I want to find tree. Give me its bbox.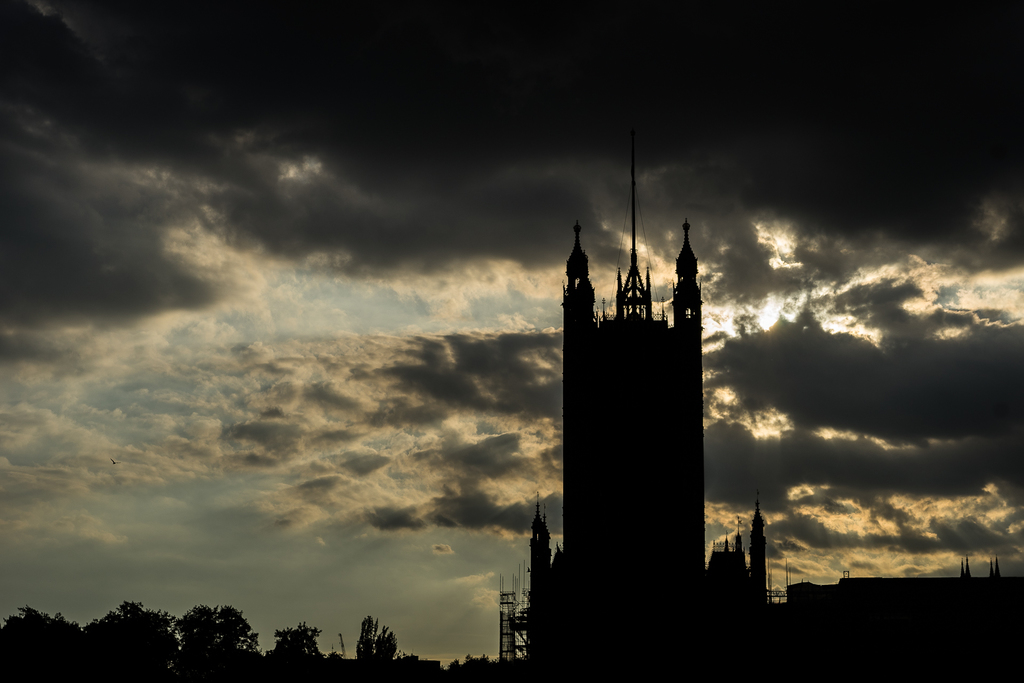
(x1=0, y1=605, x2=89, y2=682).
